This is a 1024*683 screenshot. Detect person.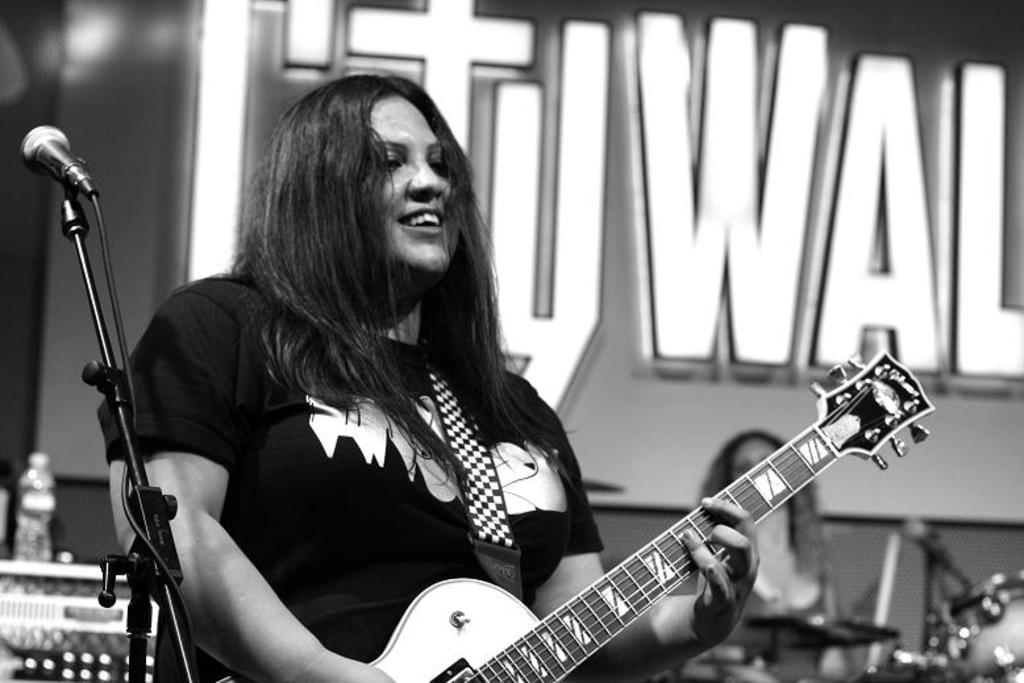
(683, 433, 869, 682).
